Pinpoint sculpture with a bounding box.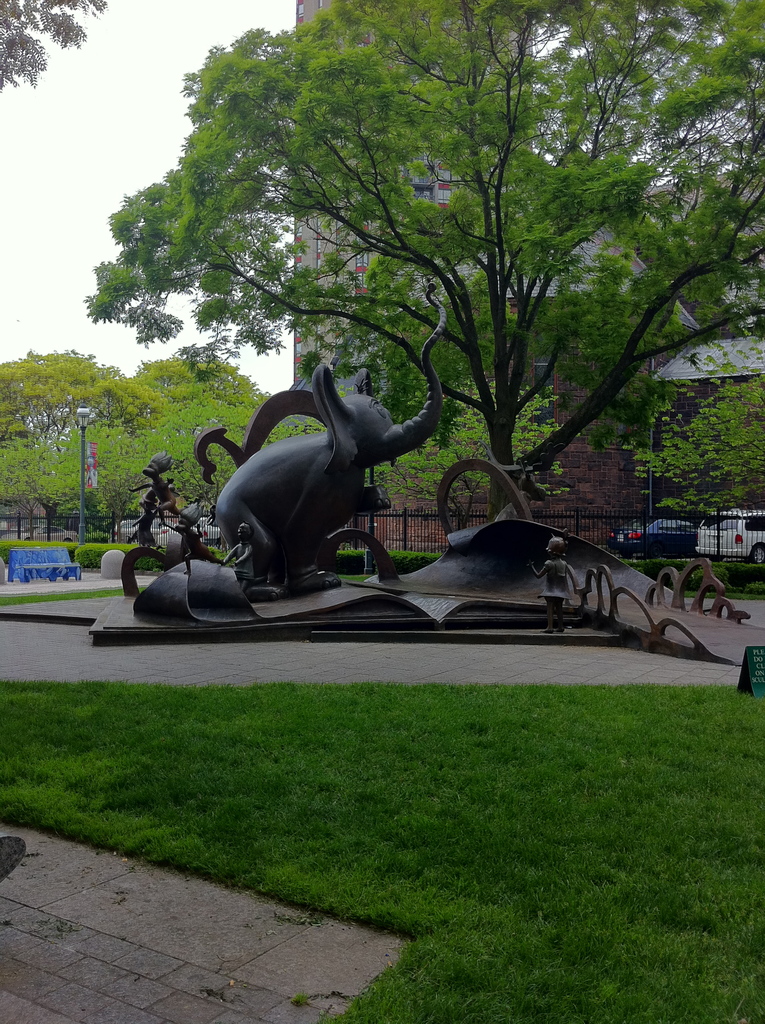
region(203, 267, 443, 594).
